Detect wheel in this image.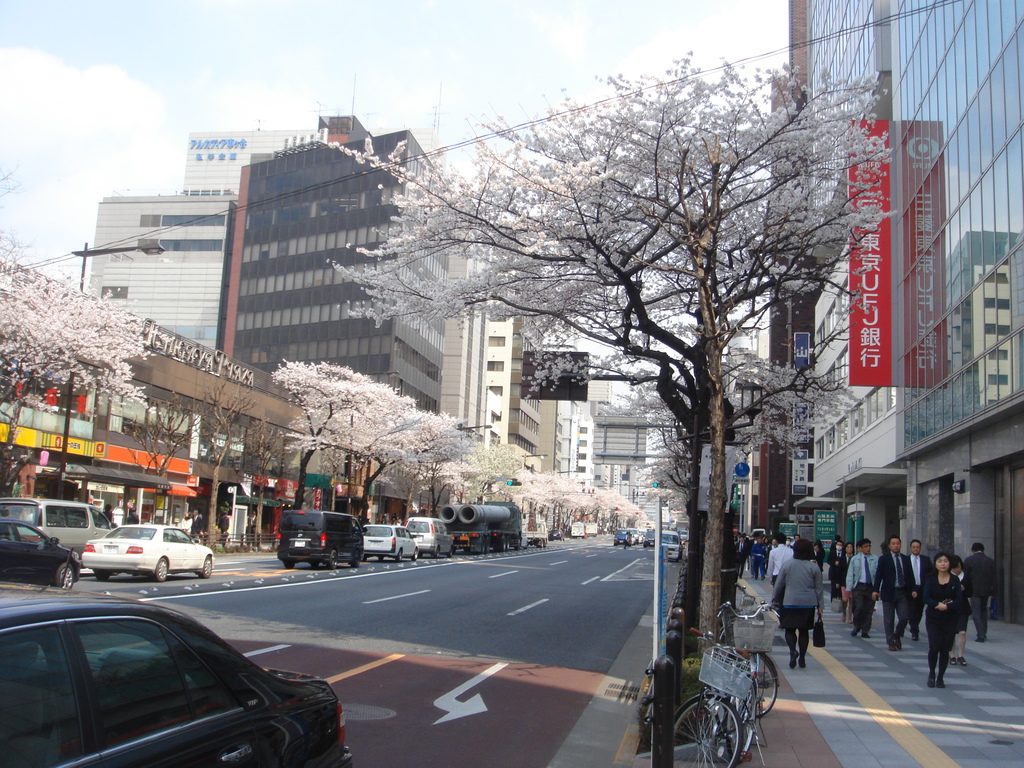
Detection: 412/549/418/565.
